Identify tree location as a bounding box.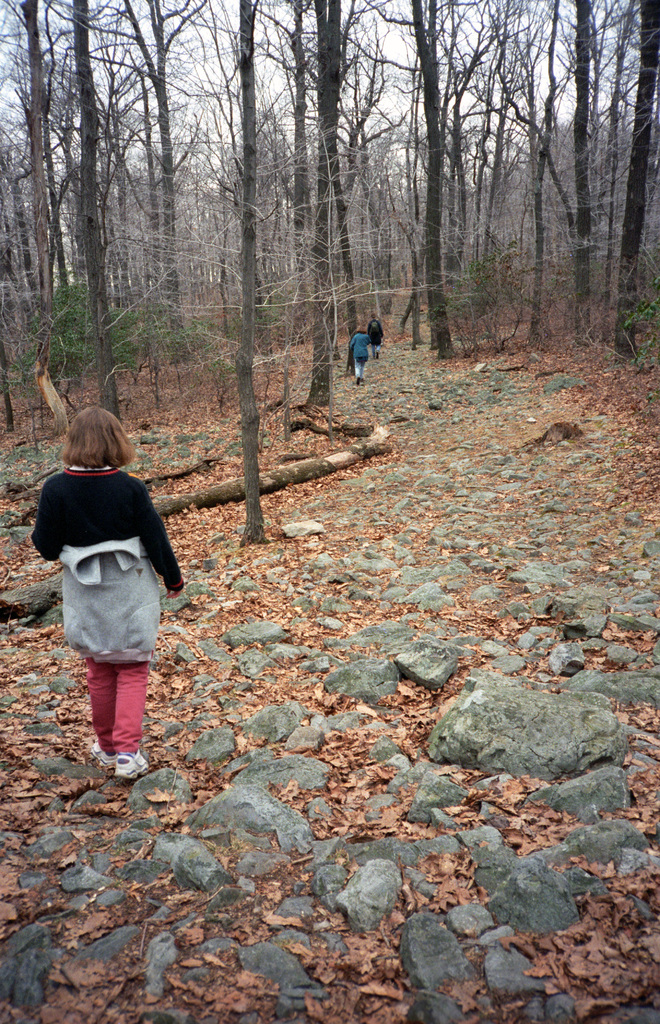
locate(220, 1, 309, 328).
